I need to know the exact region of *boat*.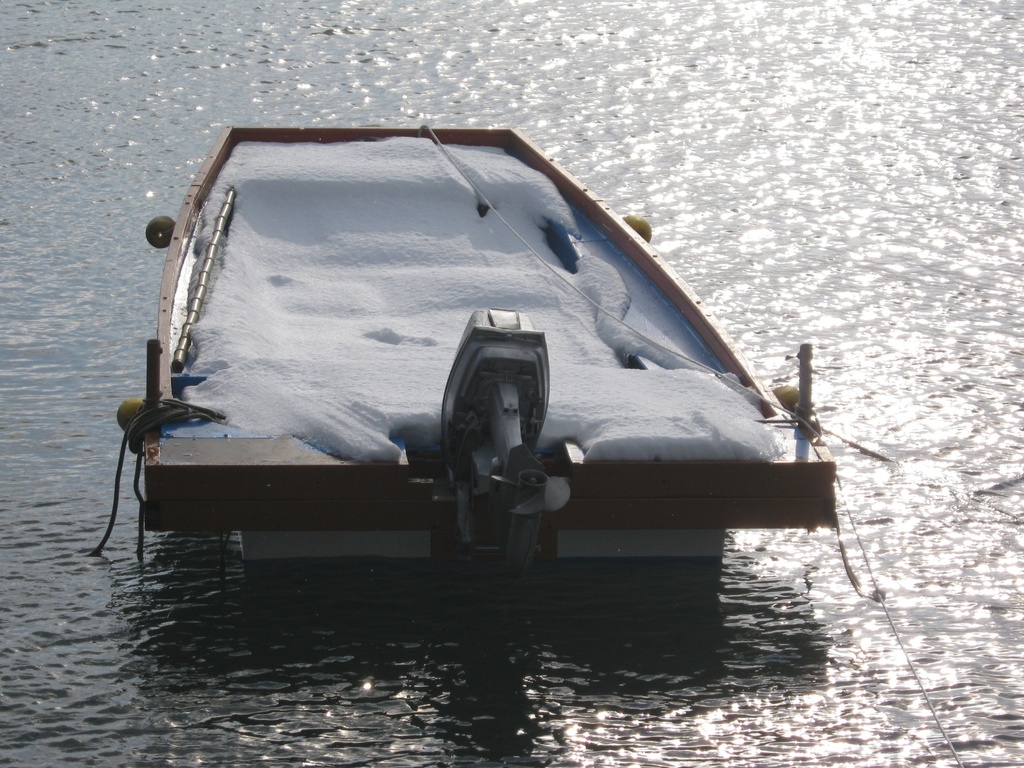
Region: box=[113, 108, 806, 589].
